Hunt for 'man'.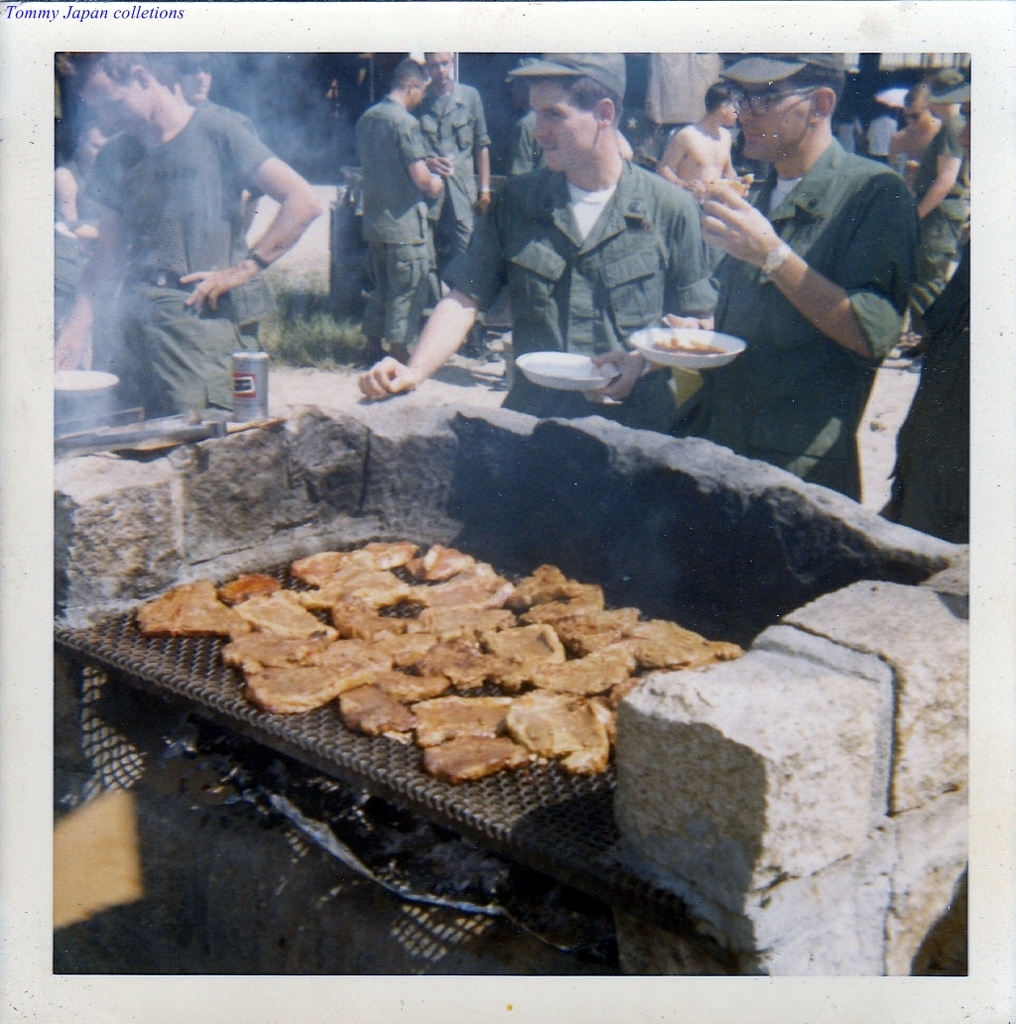
Hunted down at {"left": 651, "top": 89, "right": 747, "bottom": 202}.
